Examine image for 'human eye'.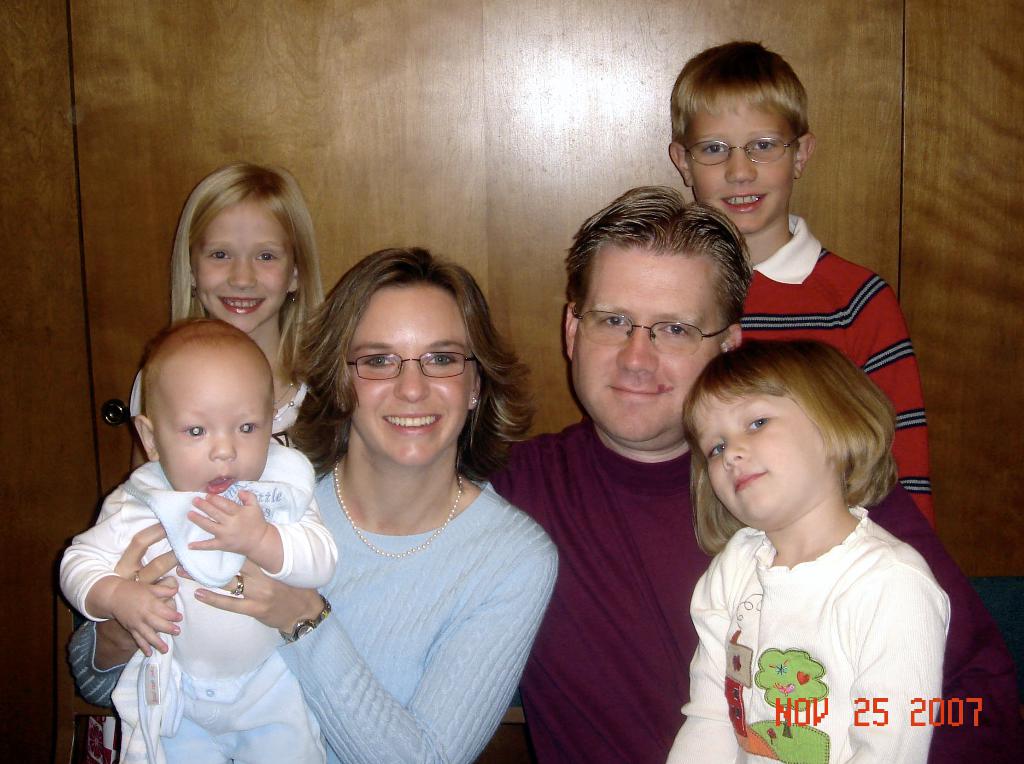
Examination result: detection(257, 250, 279, 266).
